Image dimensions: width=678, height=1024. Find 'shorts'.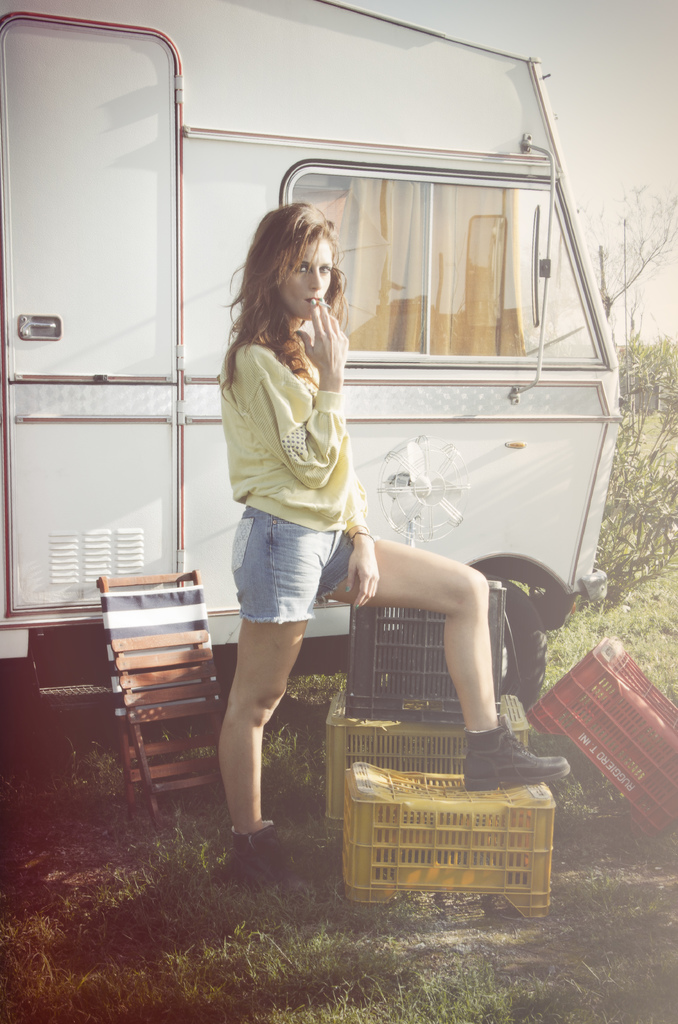
{"left": 228, "top": 506, "right": 357, "bottom": 628}.
